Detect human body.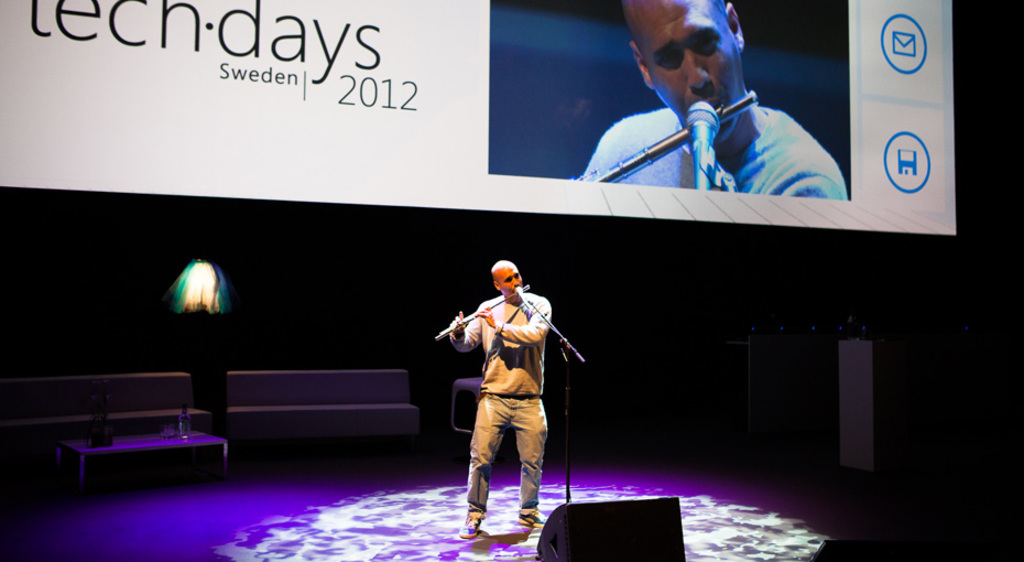
Detected at locate(578, 0, 849, 198).
